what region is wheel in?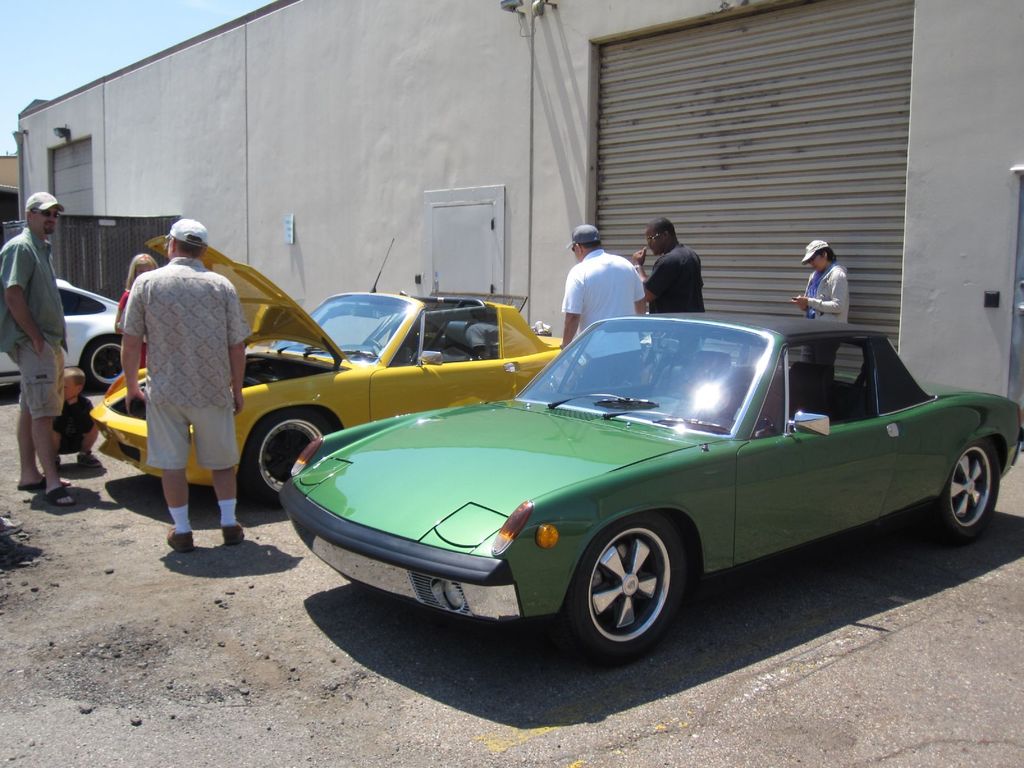
<box>576,516,688,654</box>.
